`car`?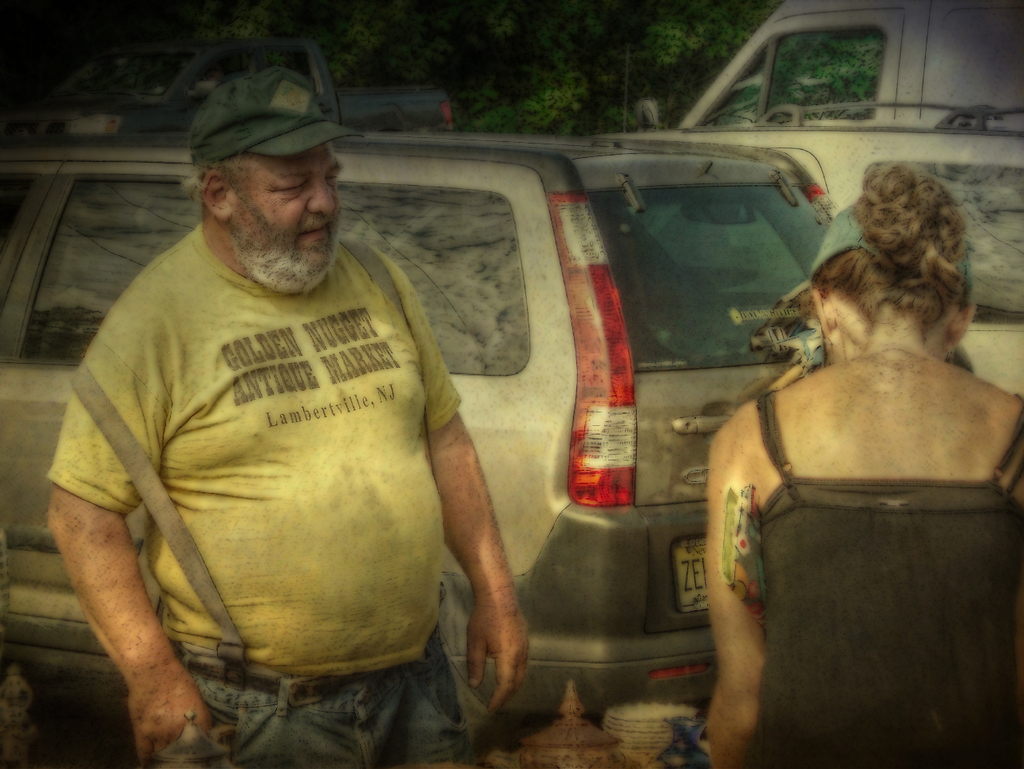
crop(599, 98, 1023, 404)
